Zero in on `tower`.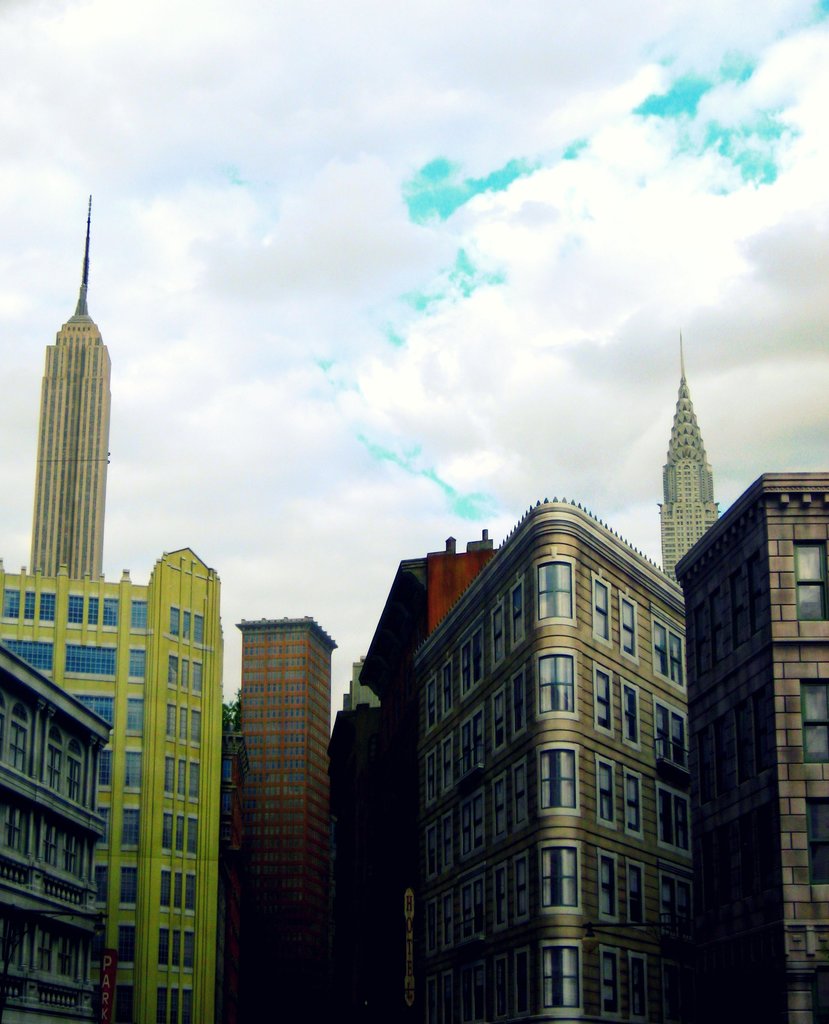
Zeroed in: (401, 505, 699, 1023).
